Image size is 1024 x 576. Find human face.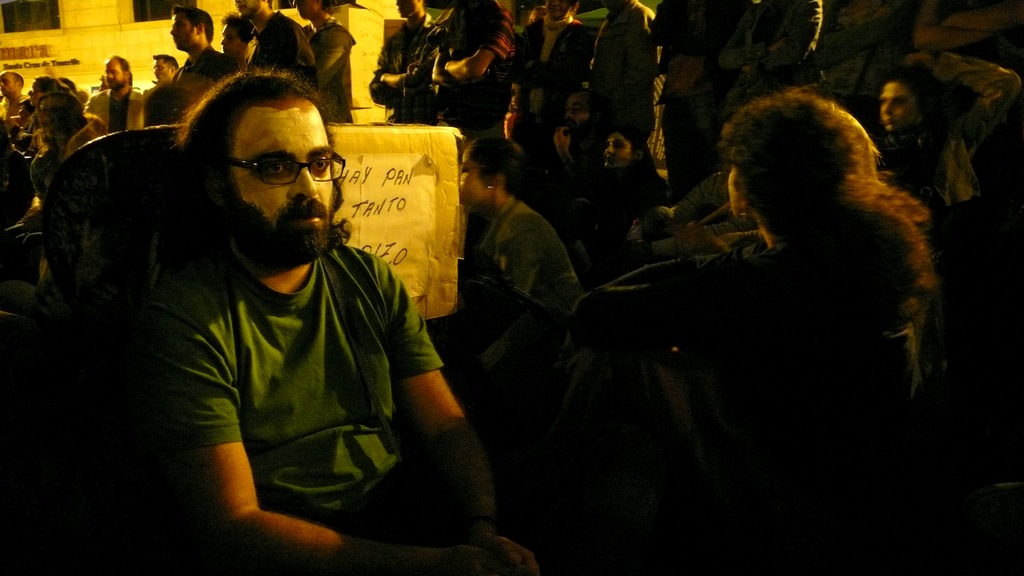
(left=456, top=148, right=489, bottom=200).
